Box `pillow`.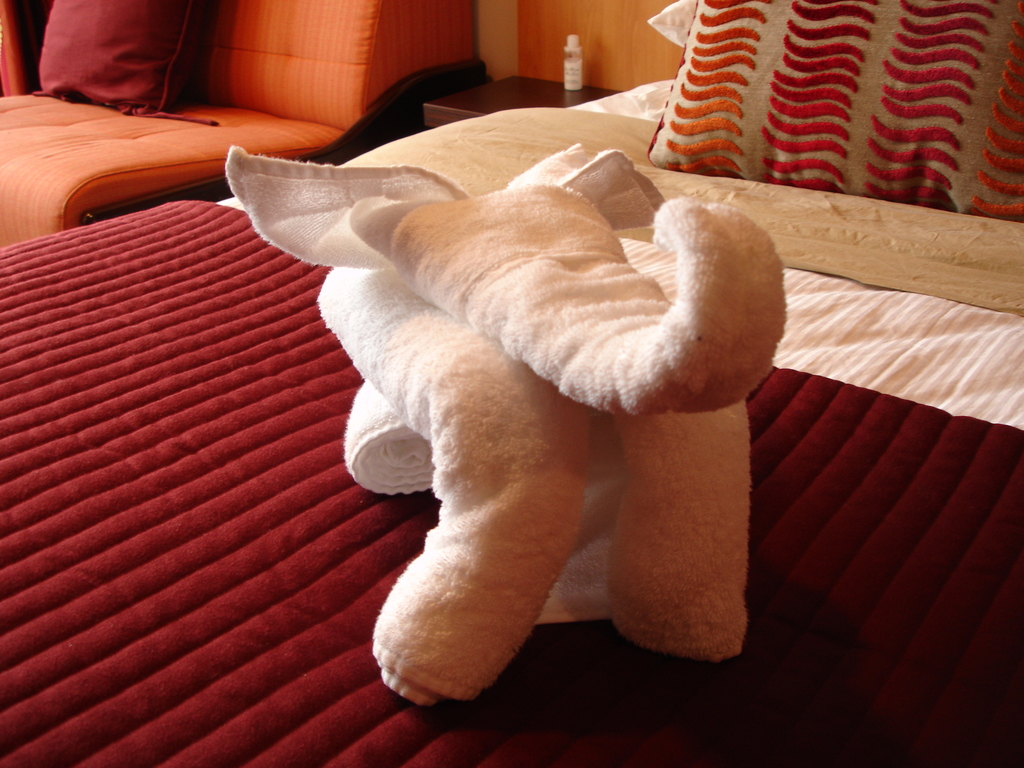
BBox(627, 0, 1023, 237).
